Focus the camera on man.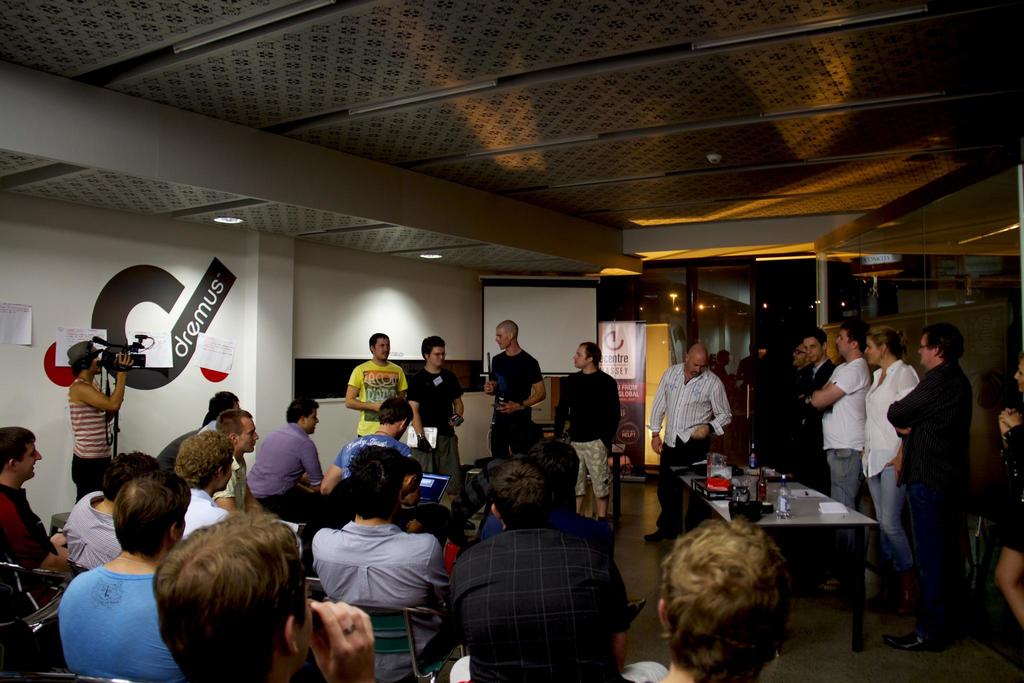
Focus region: left=472, top=441, right=615, bottom=557.
